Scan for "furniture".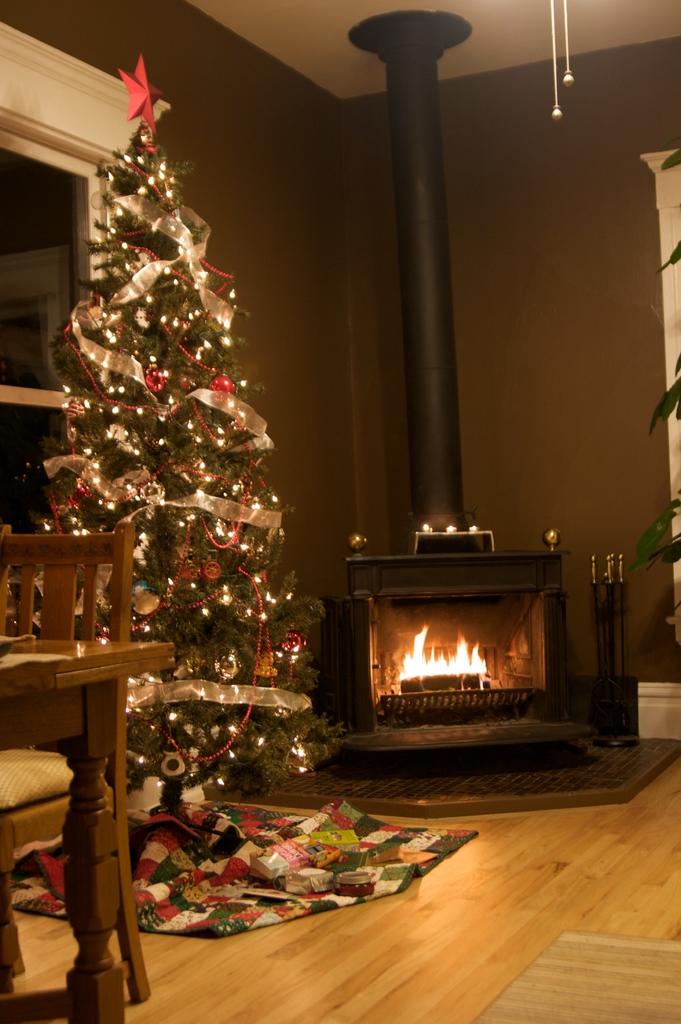
Scan result: 0,634,175,1023.
